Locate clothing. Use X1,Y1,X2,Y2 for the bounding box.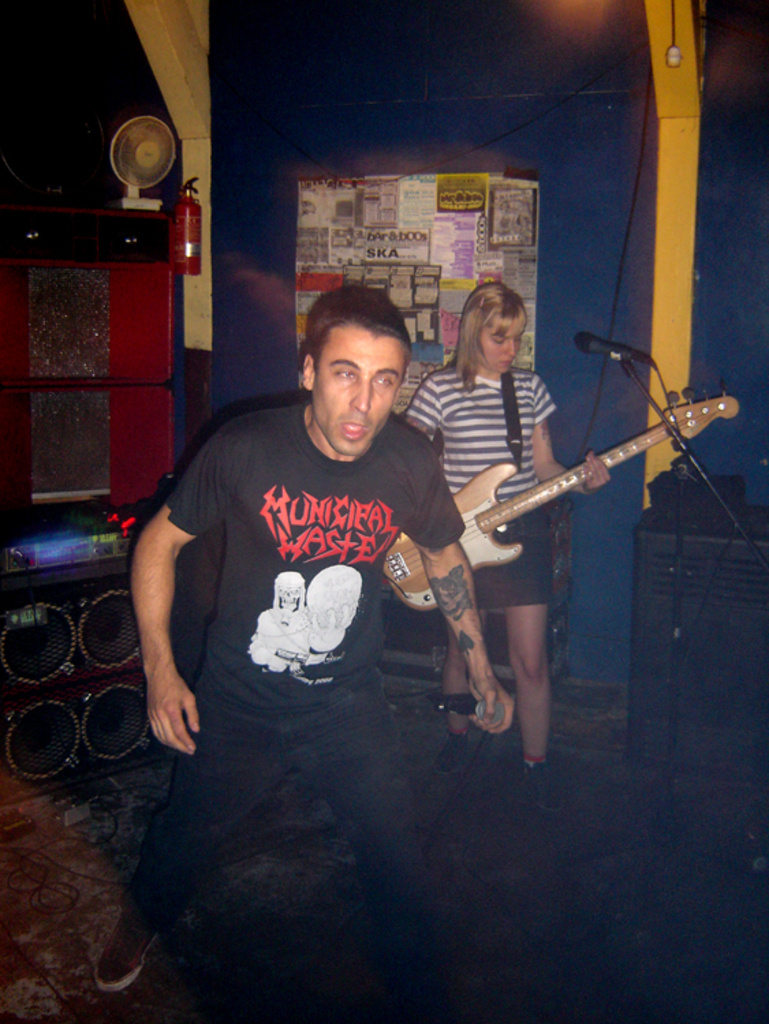
130,289,537,949.
